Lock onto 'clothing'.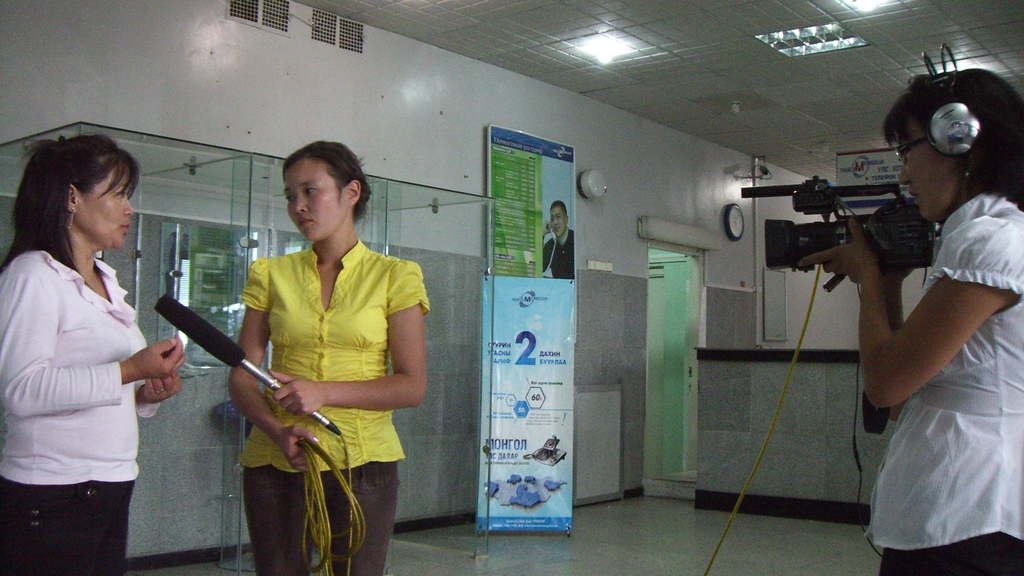
Locked: <bbox>271, 245, 436, 575</bbox>.
